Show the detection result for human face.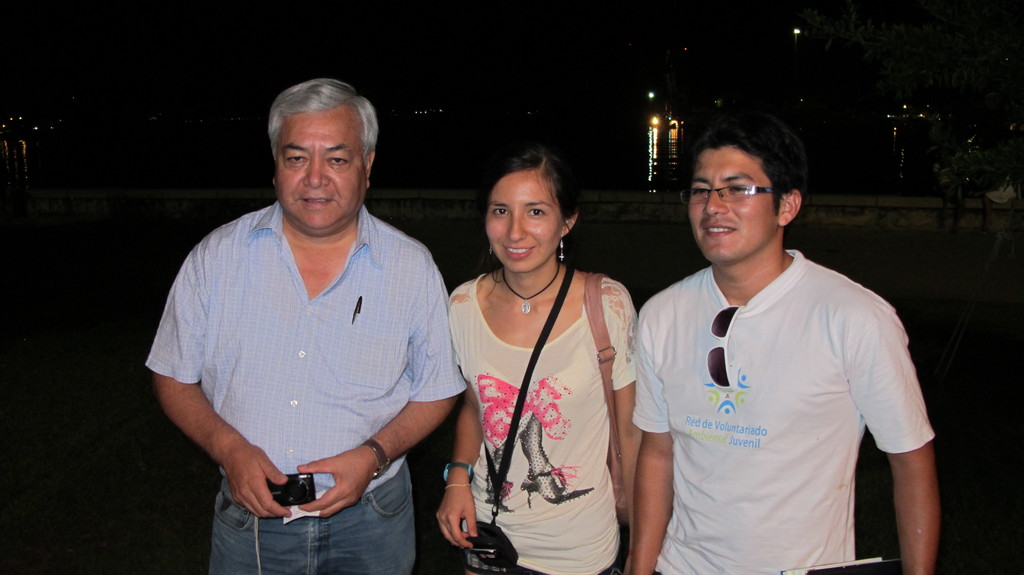
box=[276, 110, 368, 232].
